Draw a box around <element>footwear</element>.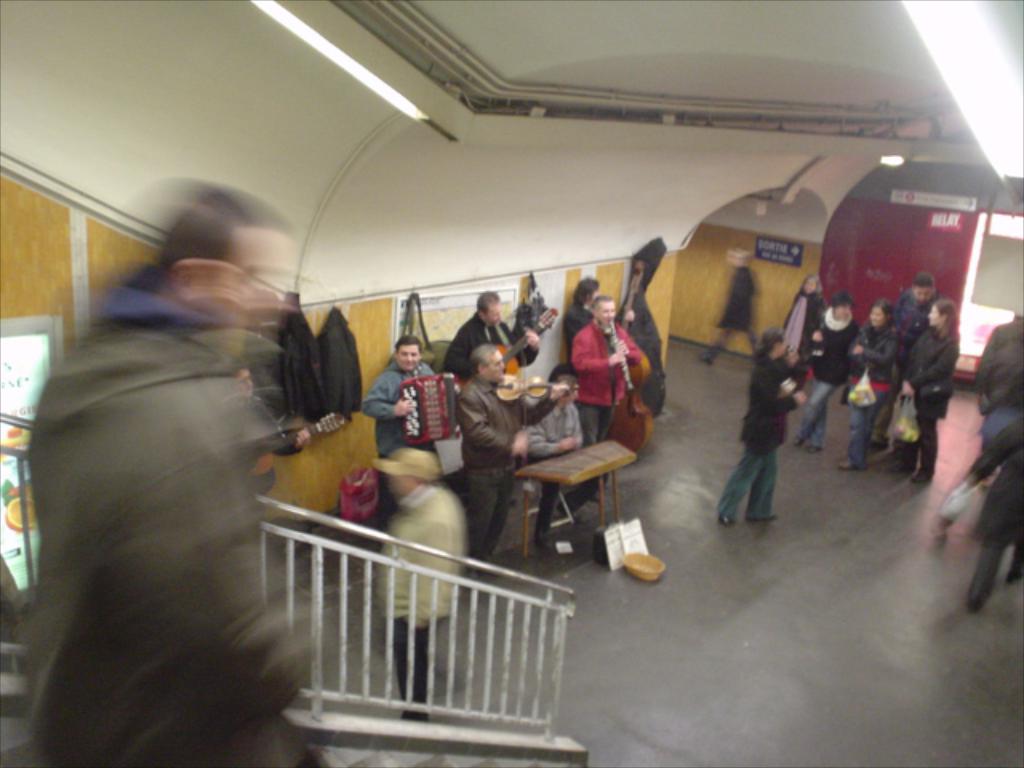
<box>454,570,467,595</box>.
